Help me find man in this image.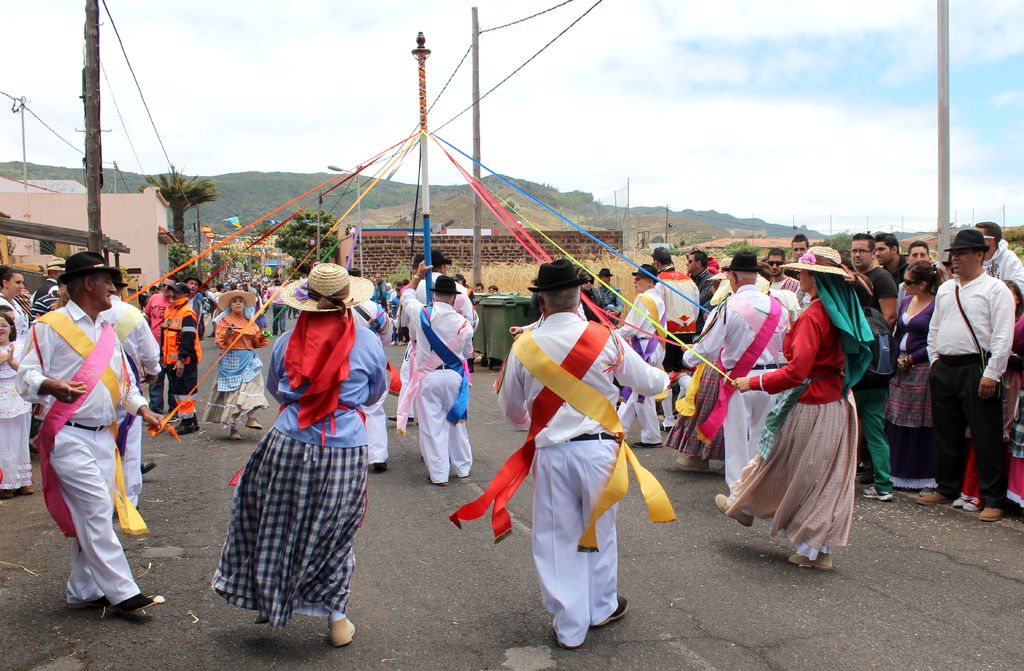
Found it: bbox=(908, 227, 1018, 526).
